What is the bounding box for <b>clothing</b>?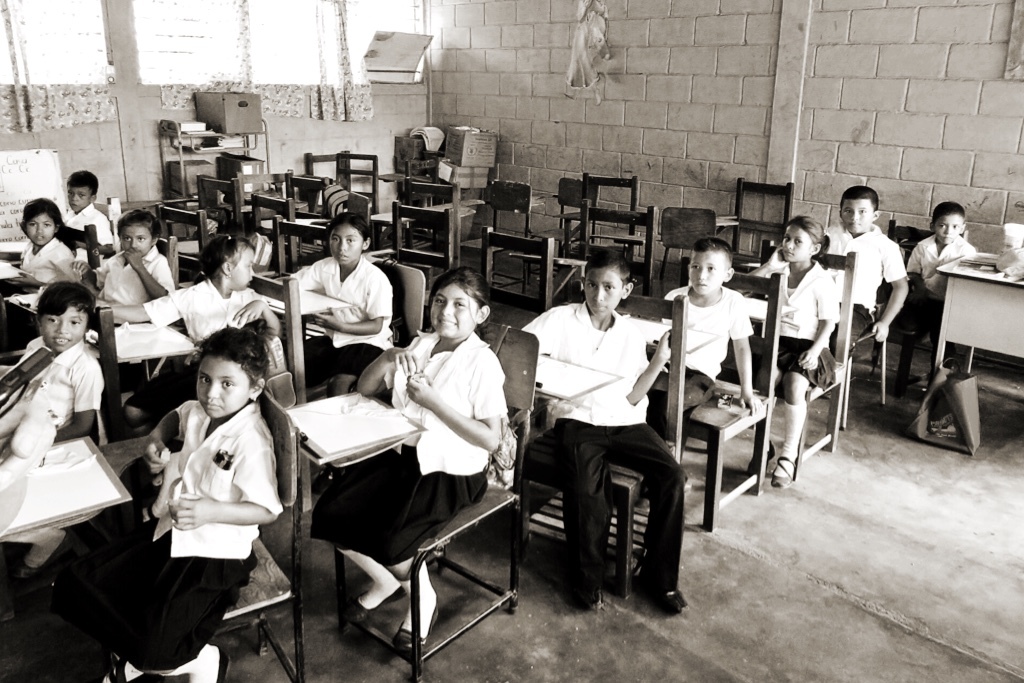
x1=0, y1=328, x2=96, y2=461.
